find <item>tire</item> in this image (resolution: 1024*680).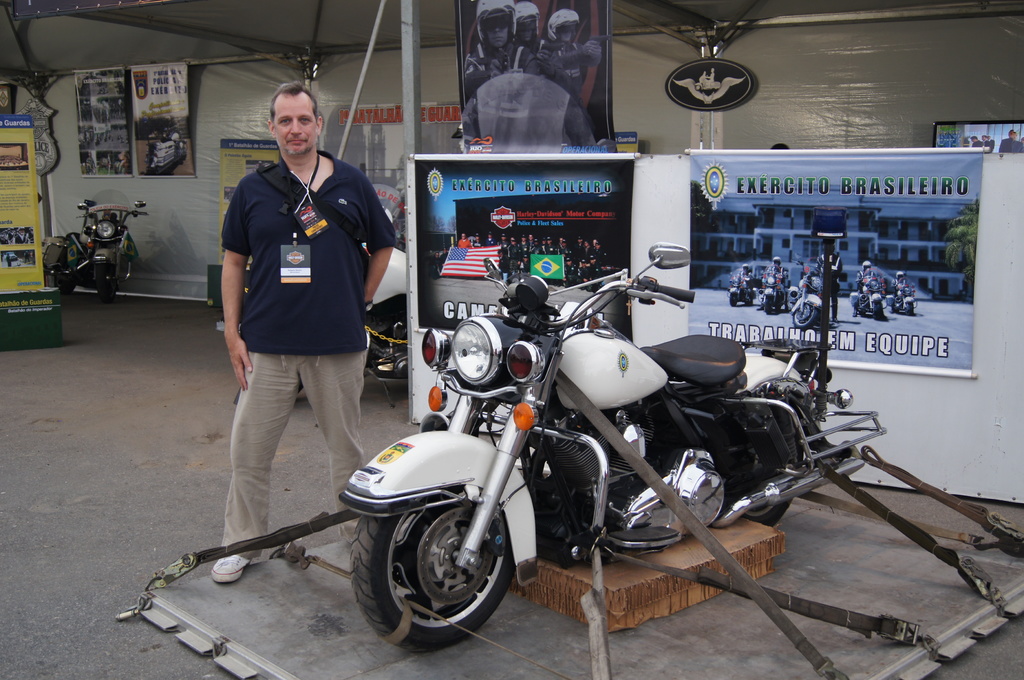
bbox=[764, 296, 775, 316].
